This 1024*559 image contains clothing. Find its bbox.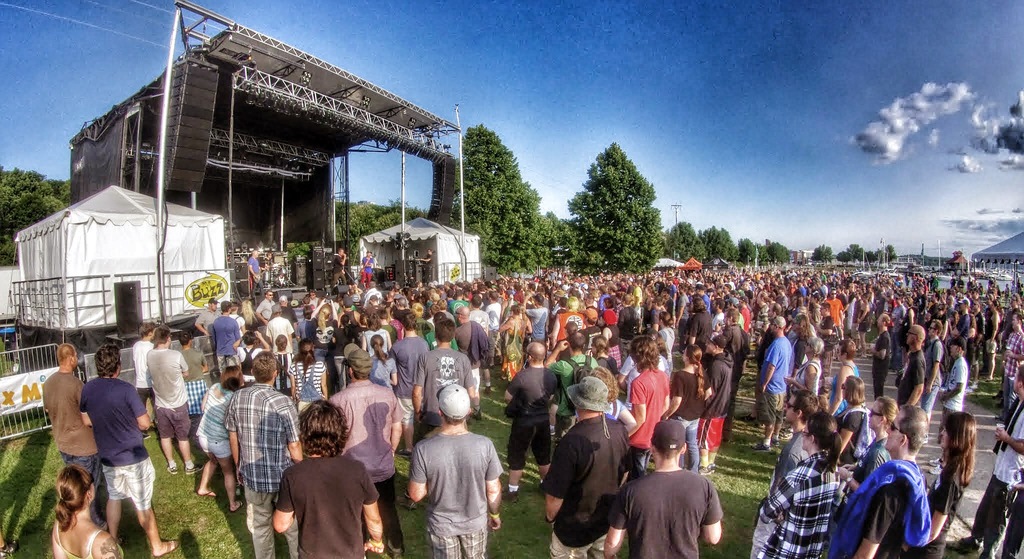
bbox(414, 347, 476, 421).
